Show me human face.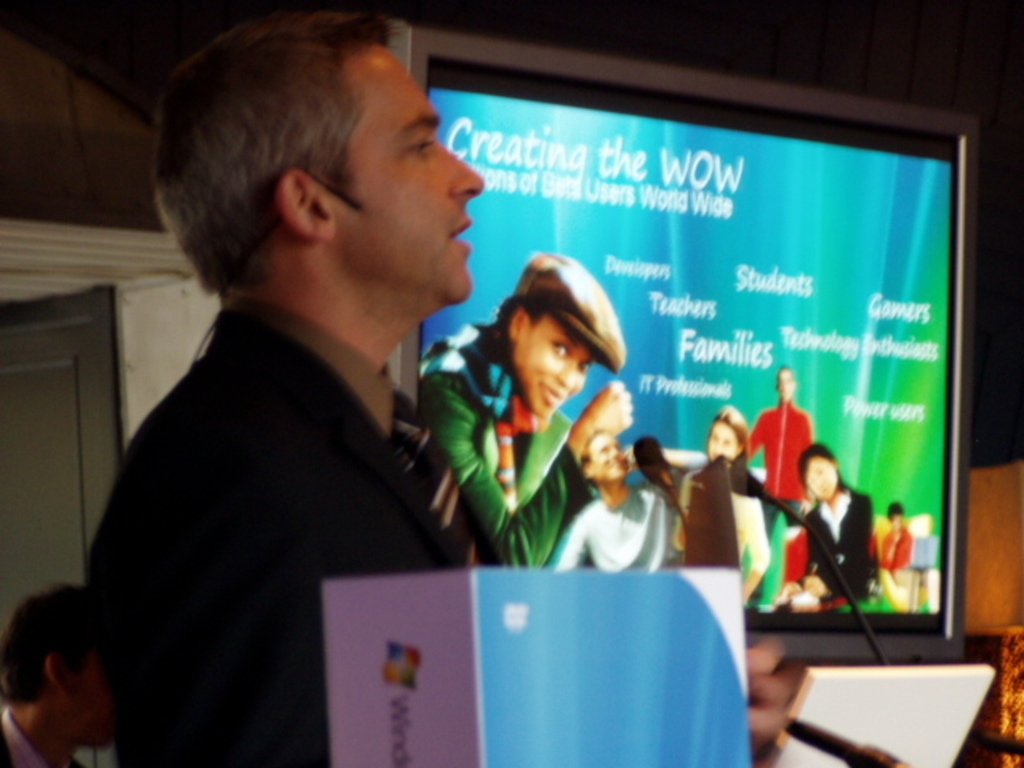
human face is here: (341, 45, 483, 302).
